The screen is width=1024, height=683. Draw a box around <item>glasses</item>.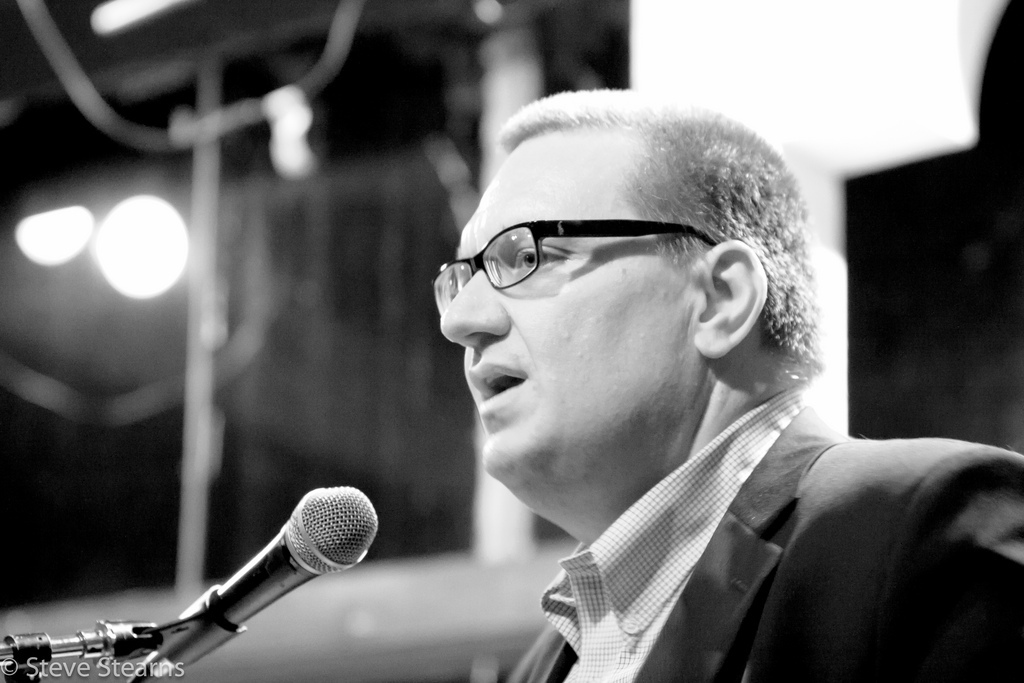
432,219,716,317.
